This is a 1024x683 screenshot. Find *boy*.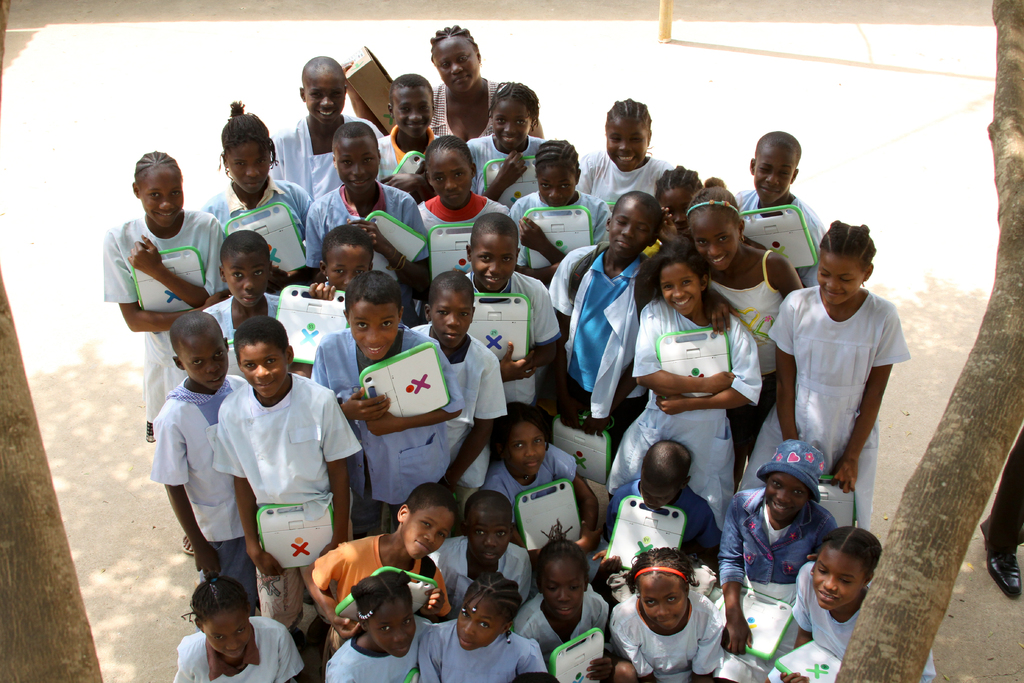
Bounding box: l=314, t=479, r=454, b=646.
